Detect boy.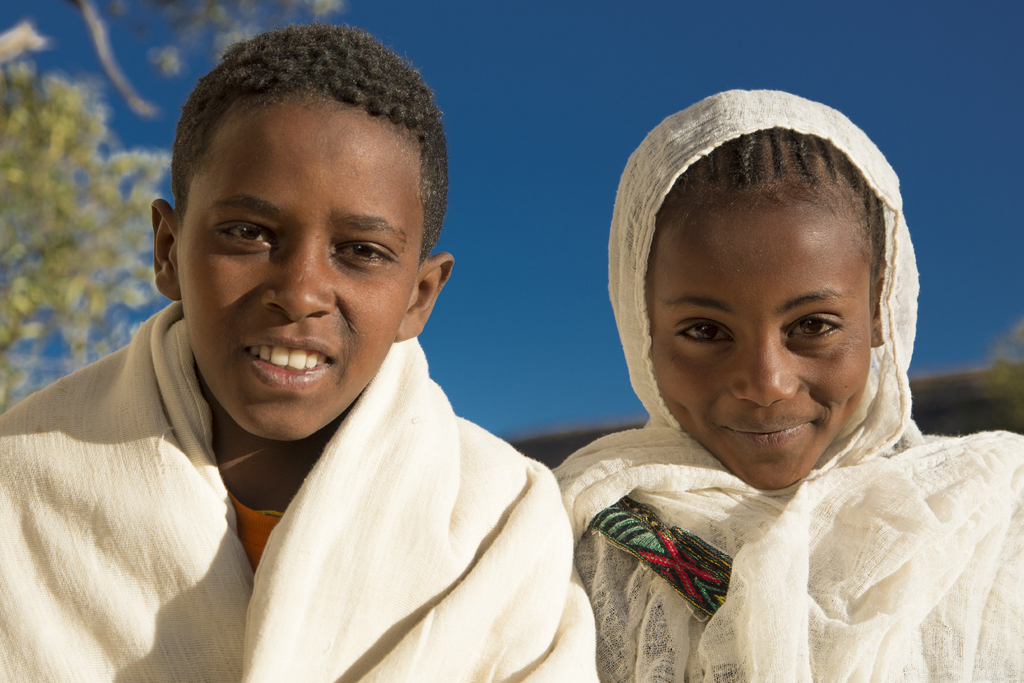
Detected at 39 29 567 668.
